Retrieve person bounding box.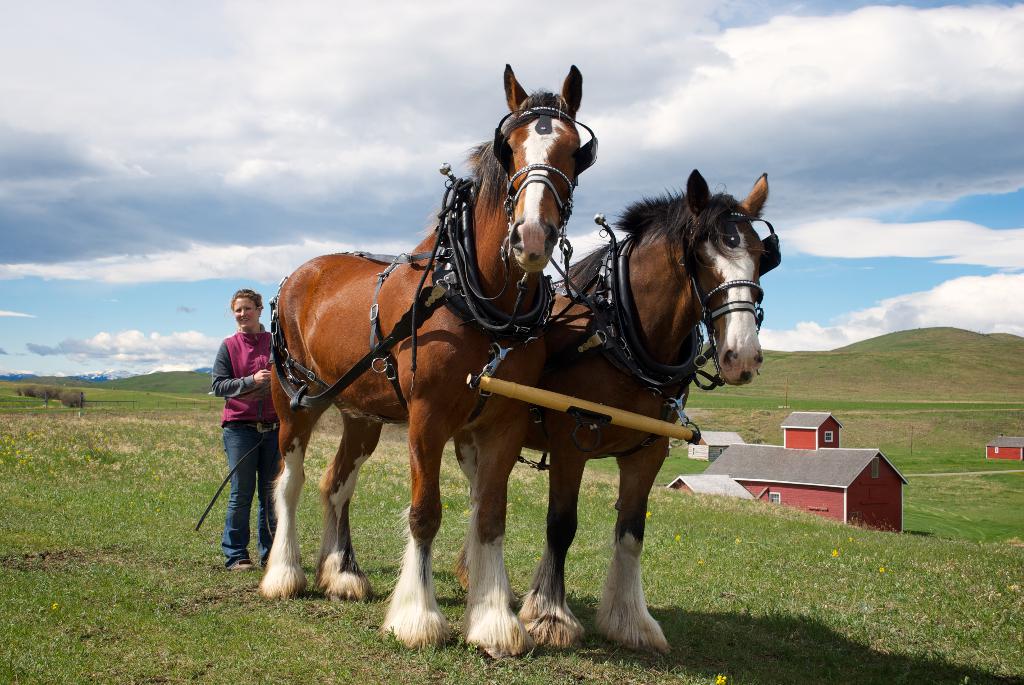
Bounding box: 211, 288, 286, 572.
